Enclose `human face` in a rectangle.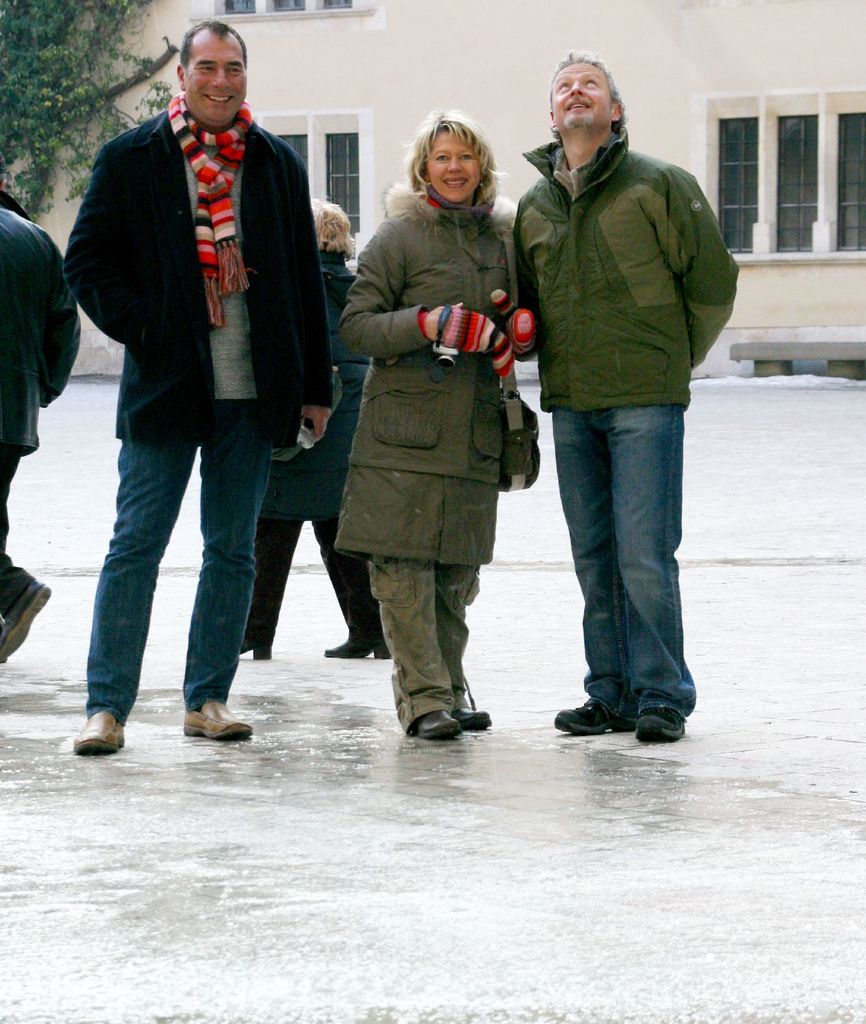
select_region(184, 34, 250, 125).
